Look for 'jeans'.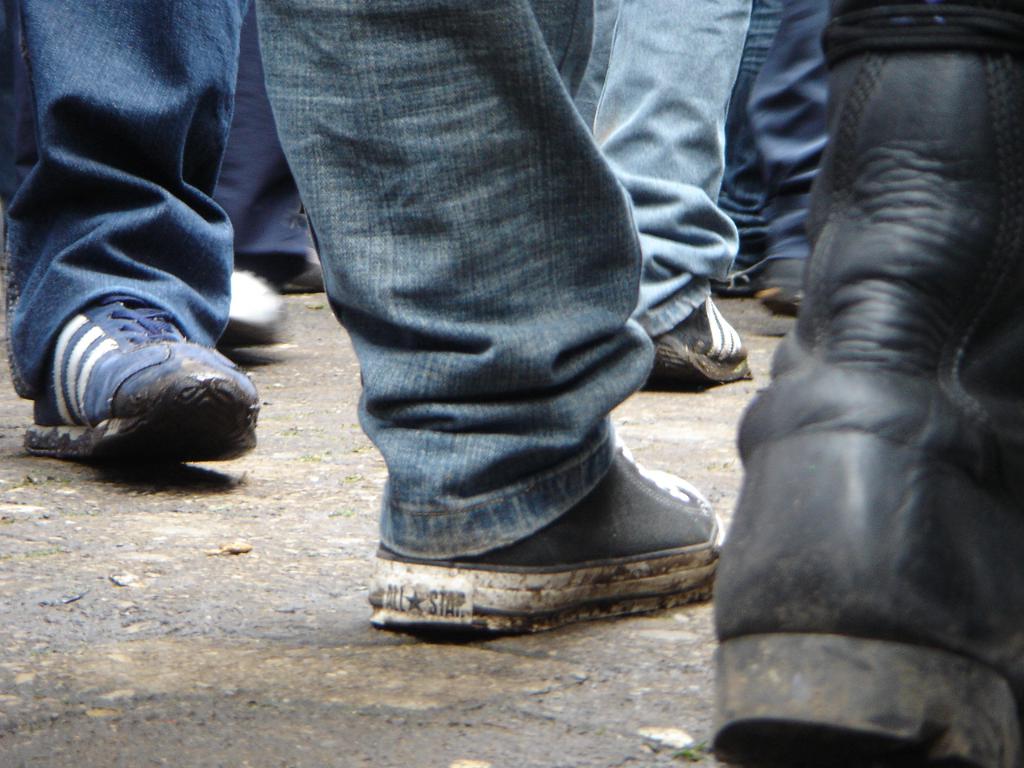
Found: locate(717, 0, 775, 270).
